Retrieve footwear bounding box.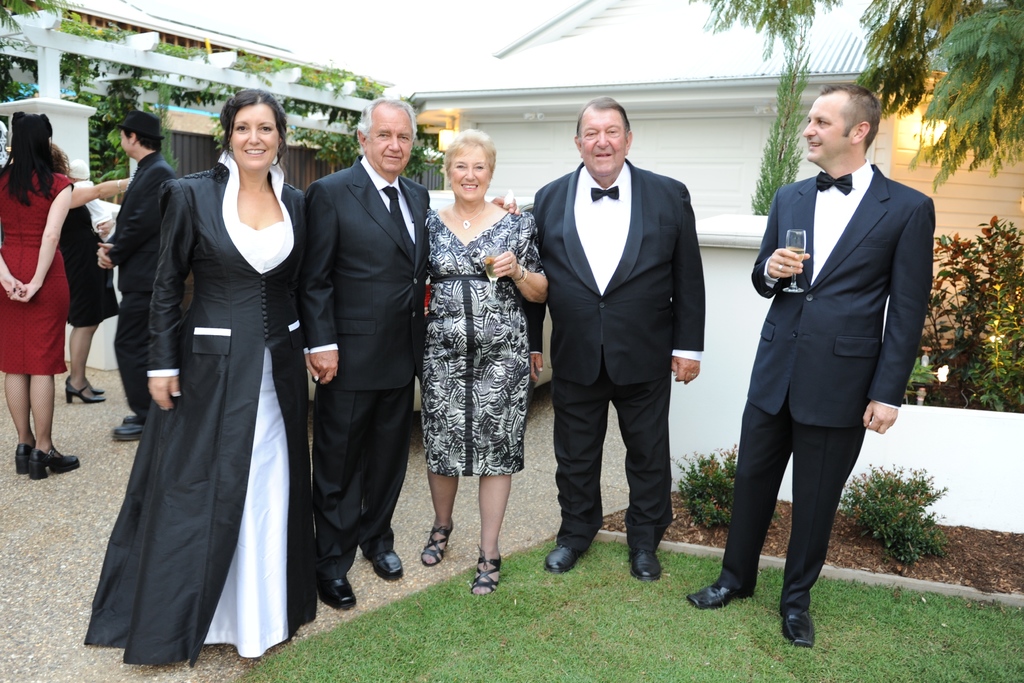
Bounding box: <box>548,547,590,578</box>.
